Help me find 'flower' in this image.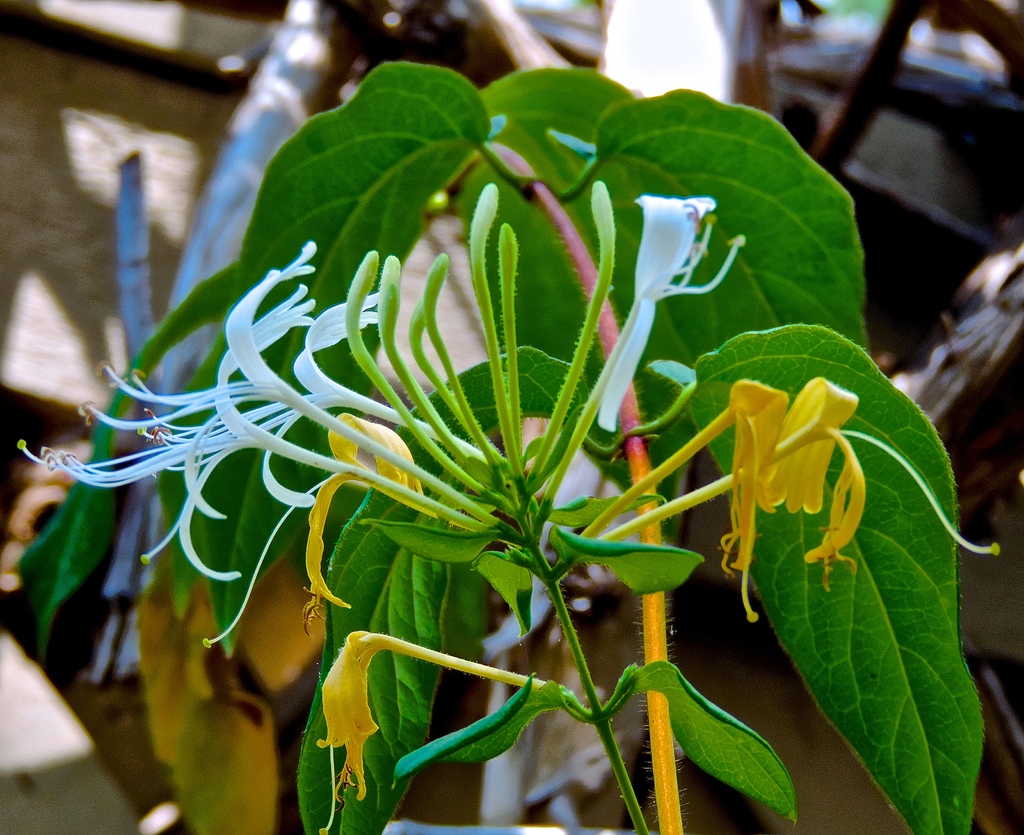
Found it: (312,624,390,834).
